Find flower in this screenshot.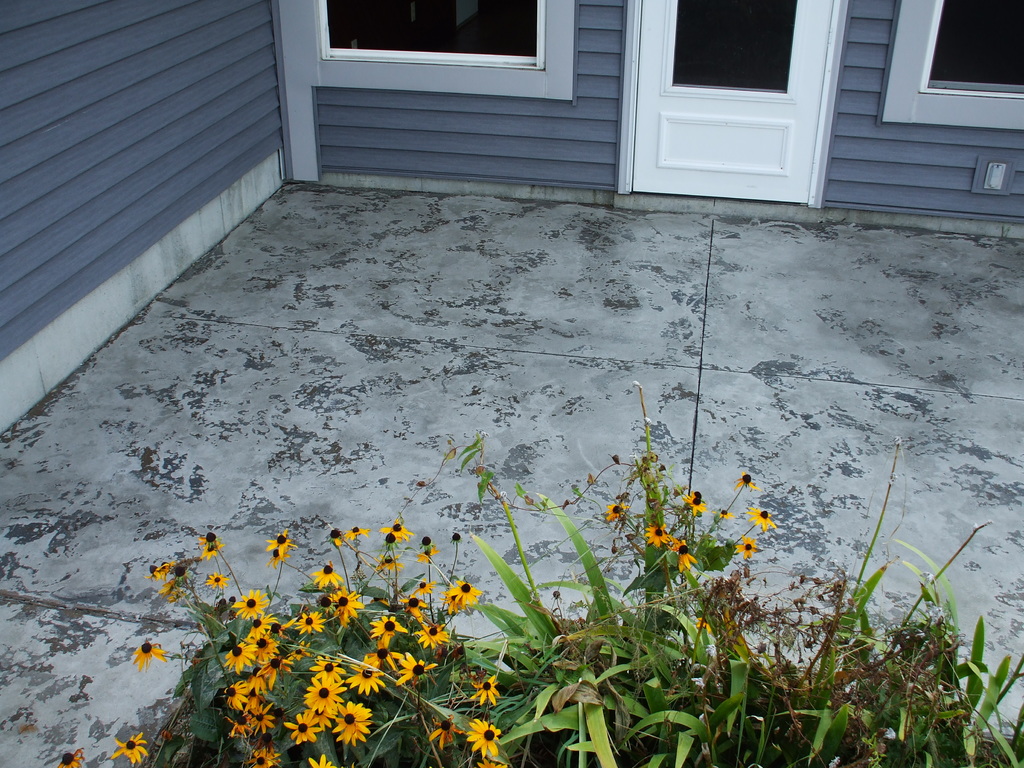
The bounding box for flower is (305, 657, 342, 680).
